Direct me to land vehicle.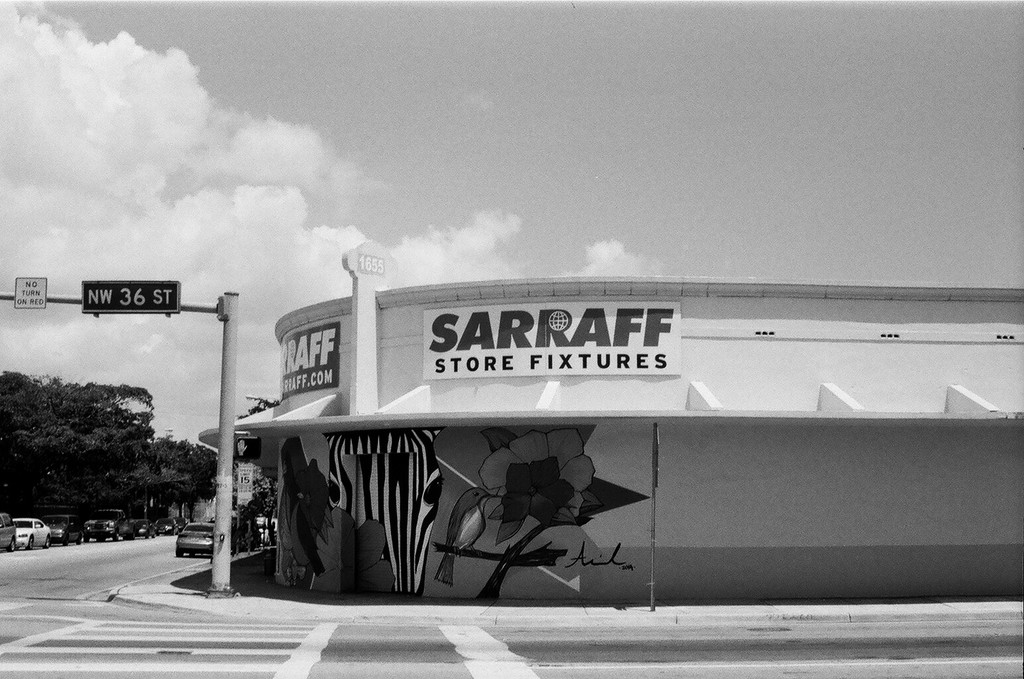
Direction: [x1=12, y1=517, x2=54, y2=551].
